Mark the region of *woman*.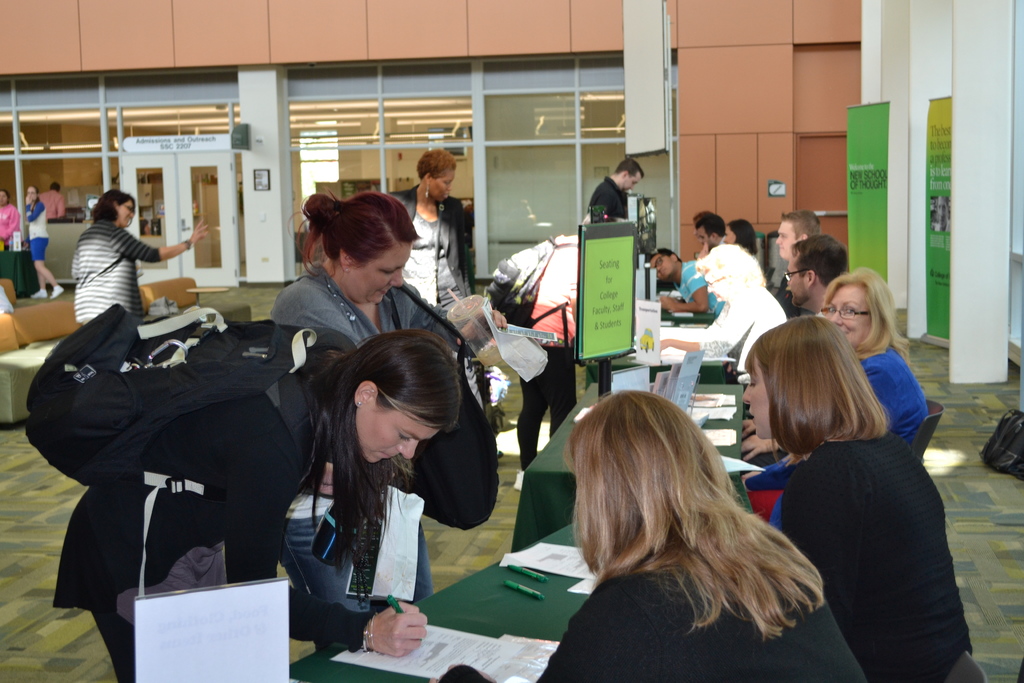
Region: (left=26, top=186, right=65, bottom=297).
